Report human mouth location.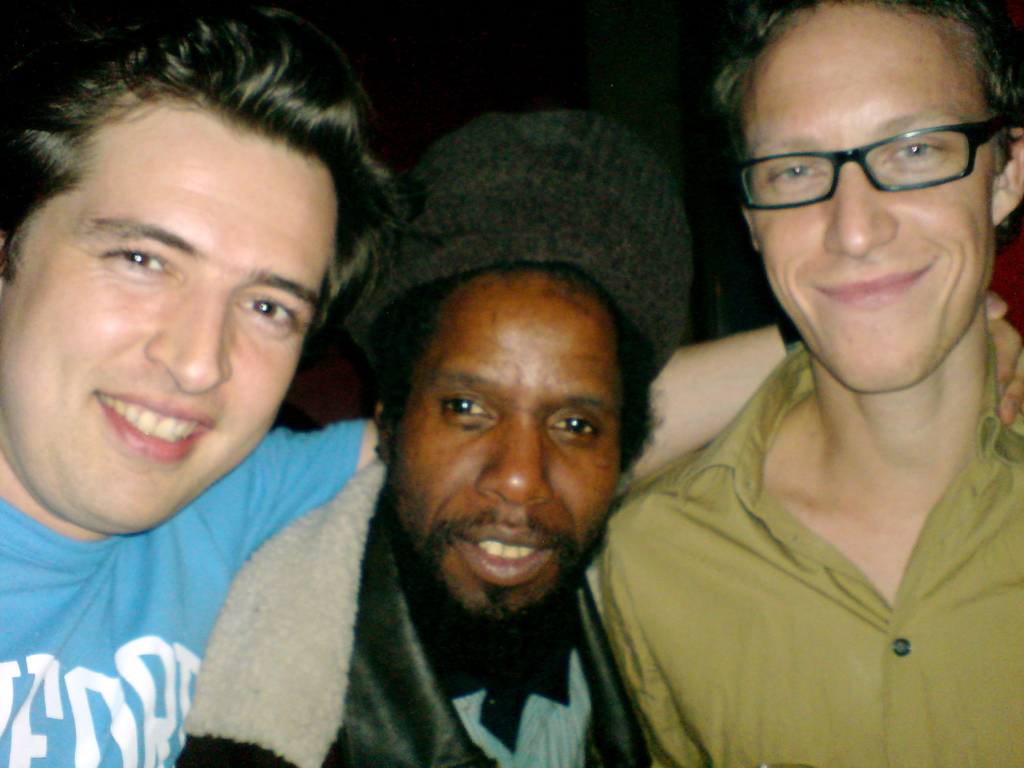
Report: (x1=454, y1=527, x2=558, y2=590).
